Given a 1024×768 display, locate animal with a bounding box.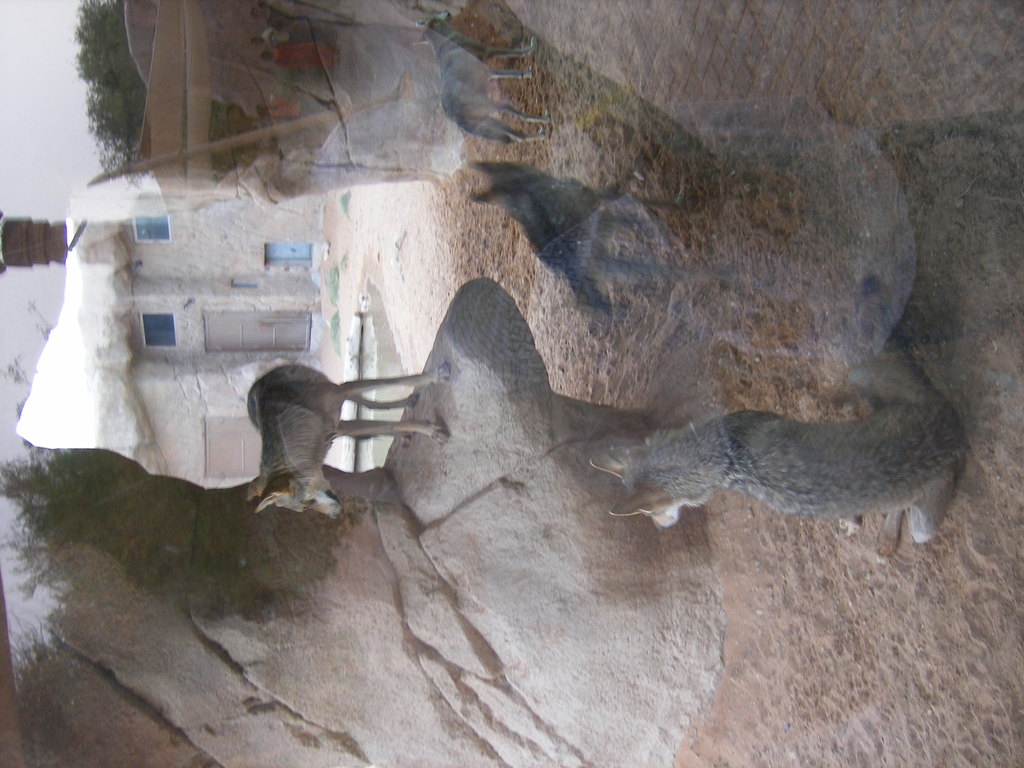
Located: [x1=417, y1=12, x2=531, y2=147].
